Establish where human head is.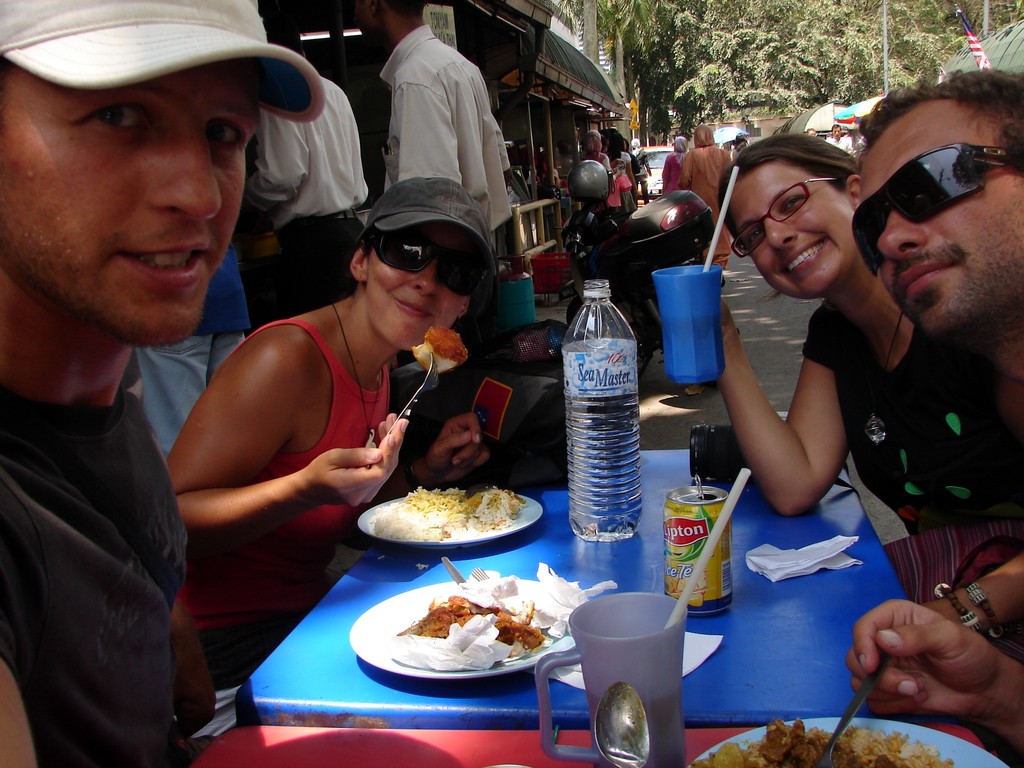
Established at {"x1": 729, "y1": 125, "x2": 880, "y2": 285}.
